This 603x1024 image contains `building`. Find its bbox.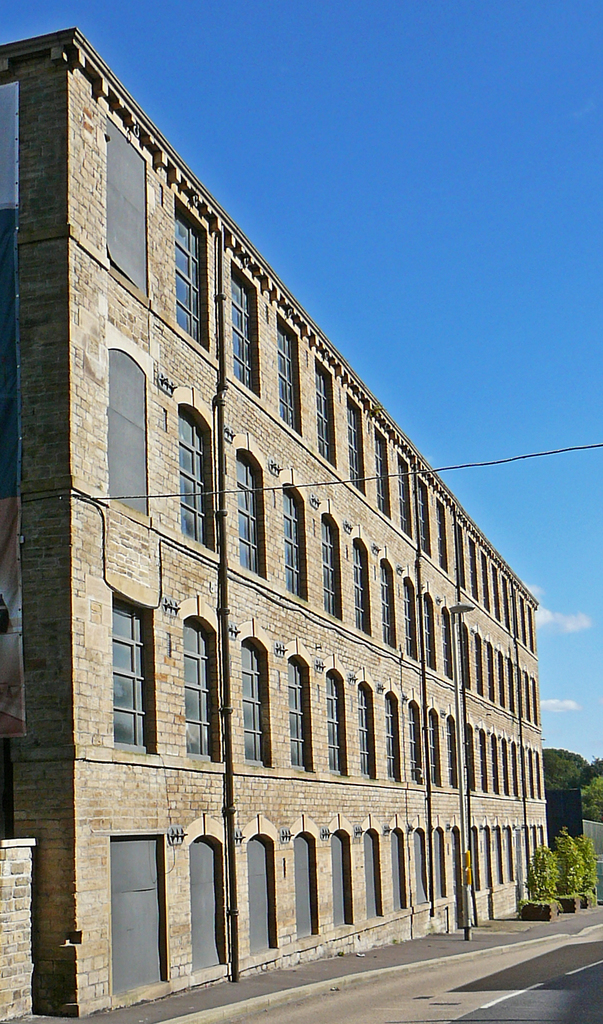
0,28,551,1023.
